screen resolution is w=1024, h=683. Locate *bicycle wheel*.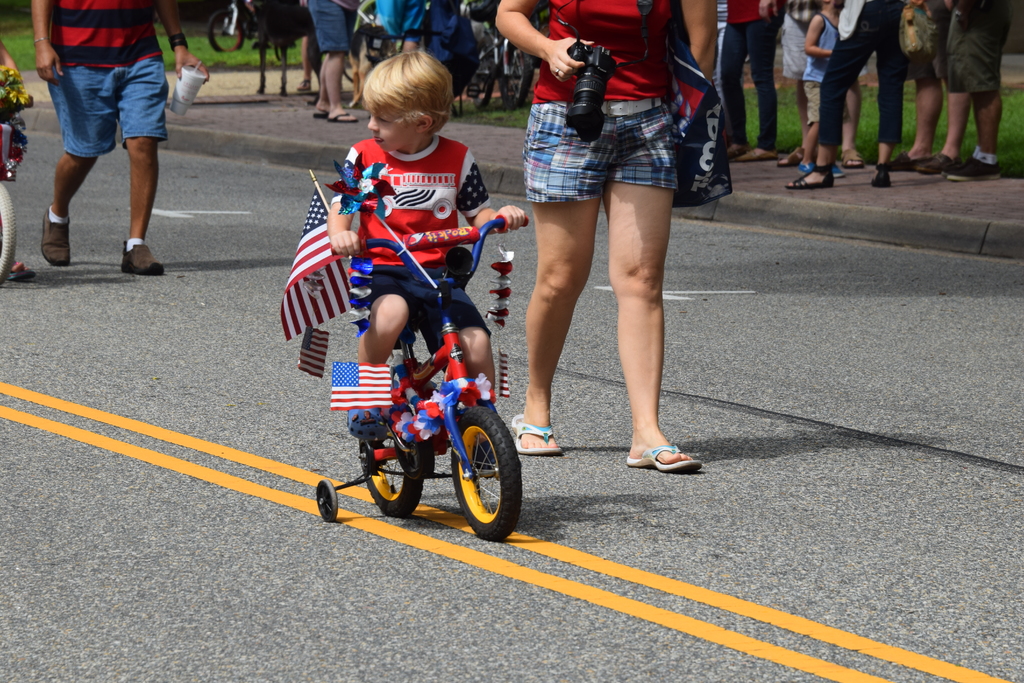
region(209, 10, 245, 56).
